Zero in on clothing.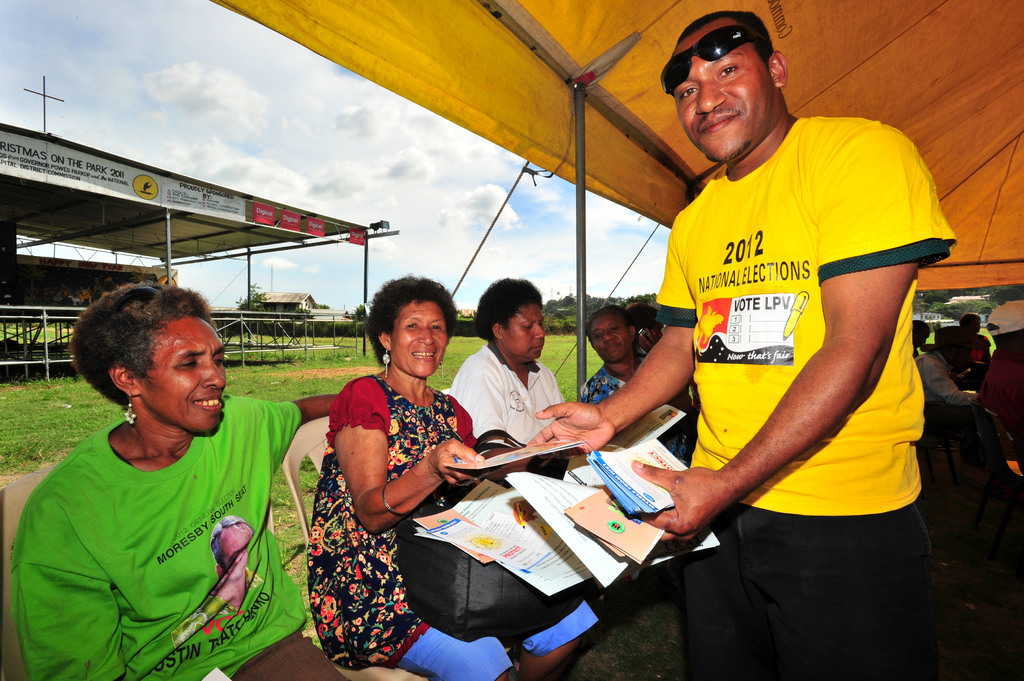
Zeroed in: locate(9, 393, 356, 680).
